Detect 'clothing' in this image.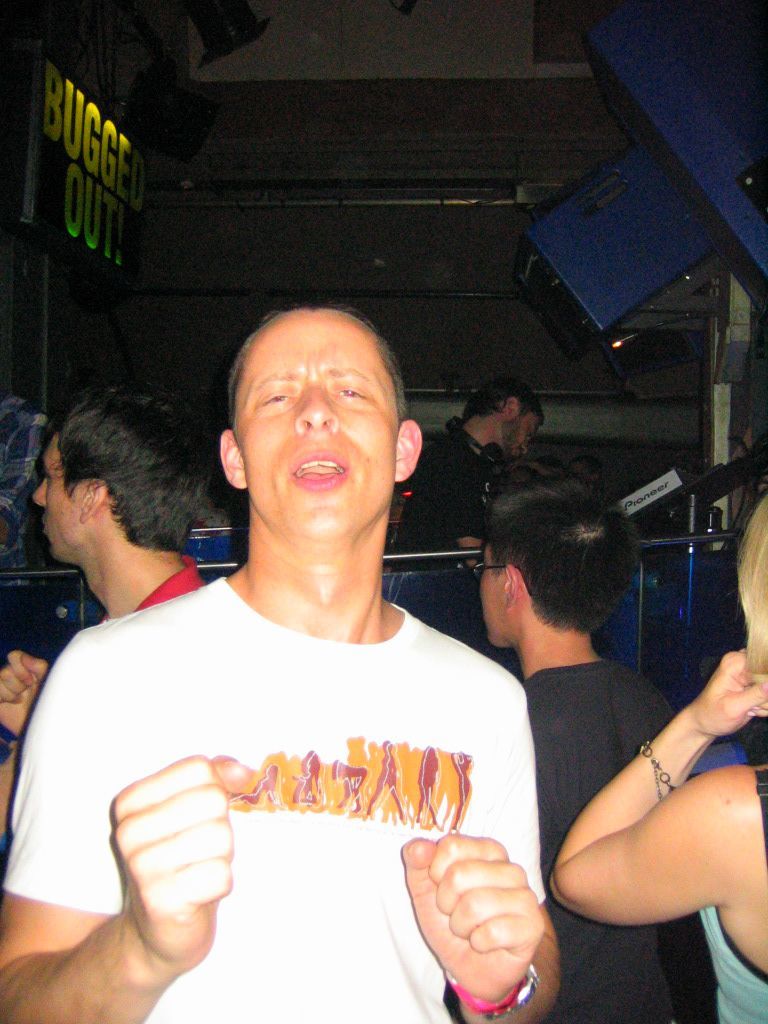
Detection: bbox=[517, 650, 670, 1023].
